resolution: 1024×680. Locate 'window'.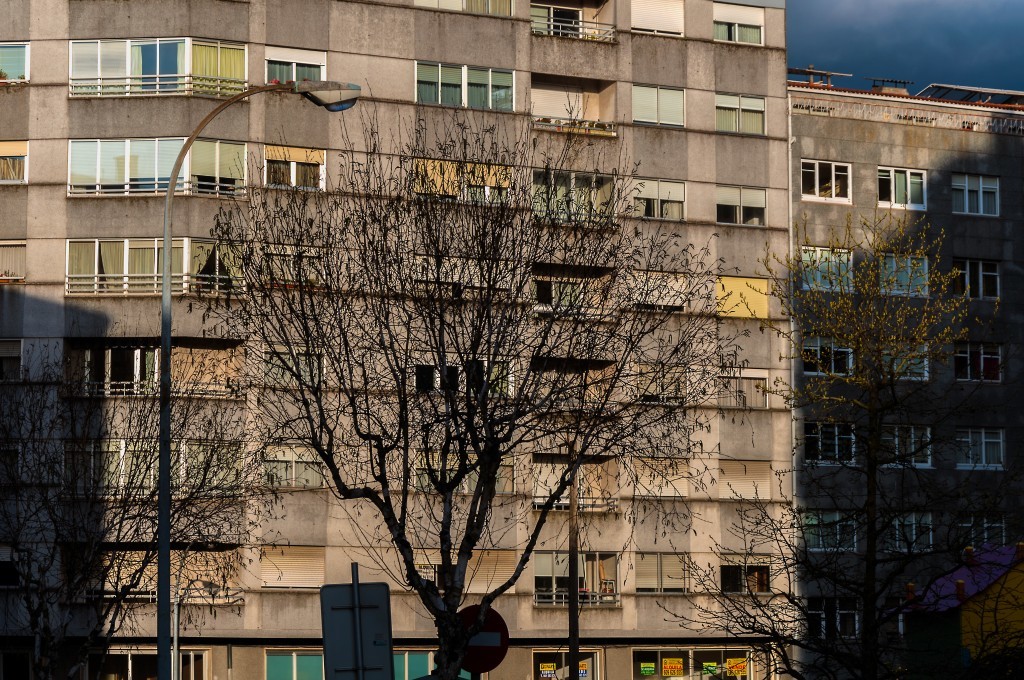
711 182 766 230.
